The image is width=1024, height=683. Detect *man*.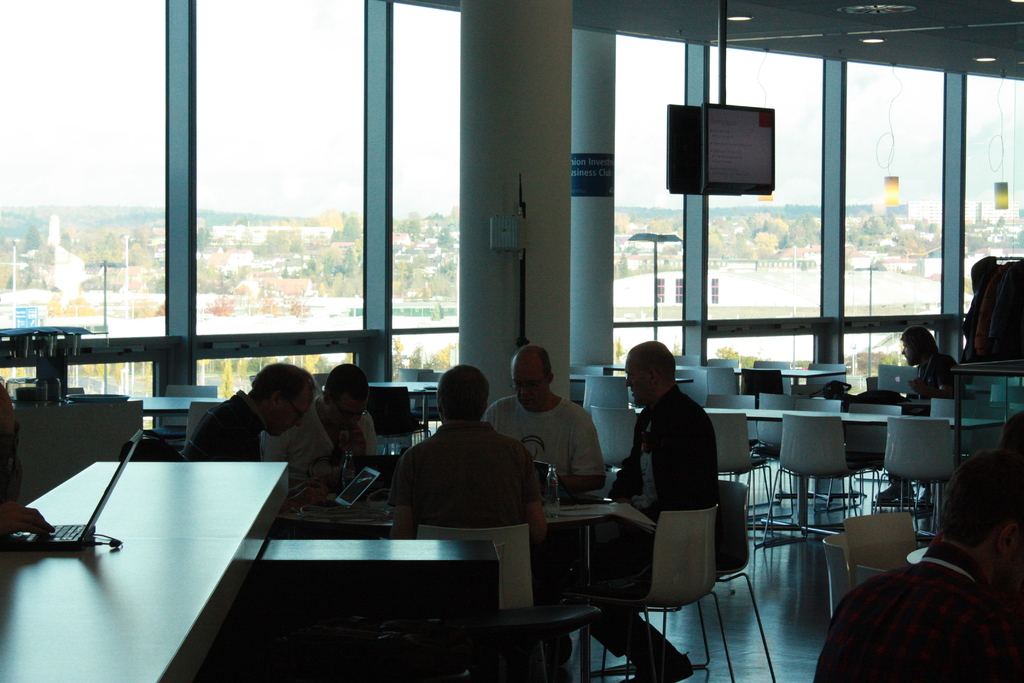
Detection: <region>180, 365, 329, 521</region>.
